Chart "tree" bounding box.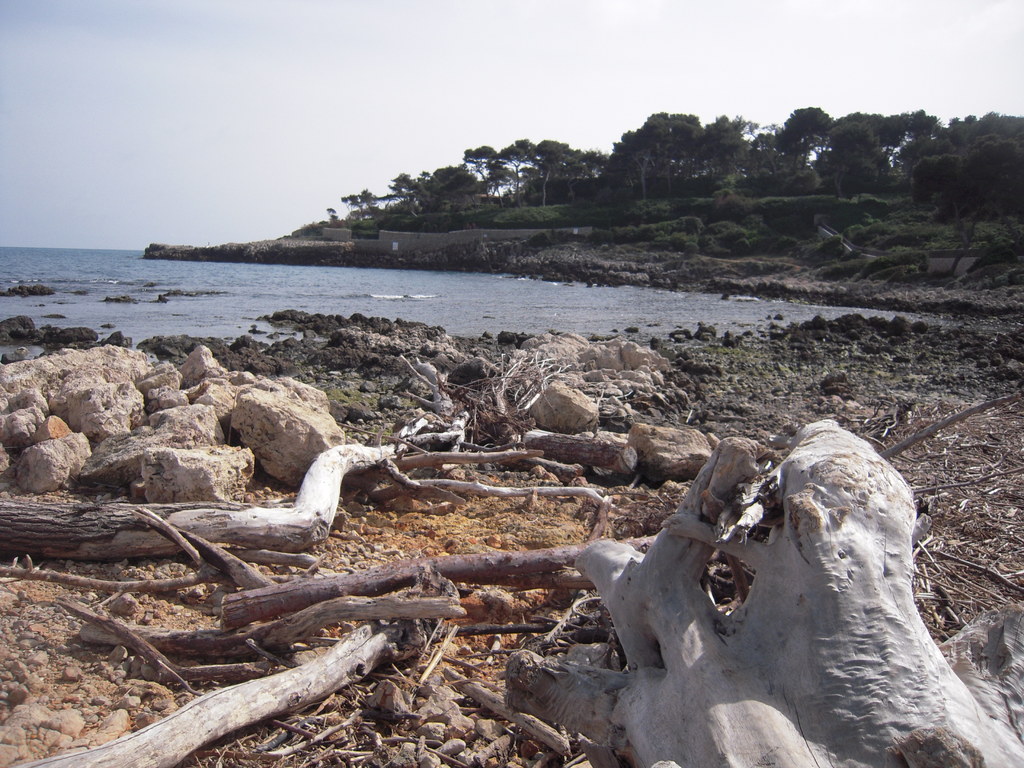
Charted: (829, 153, 893, 194).
